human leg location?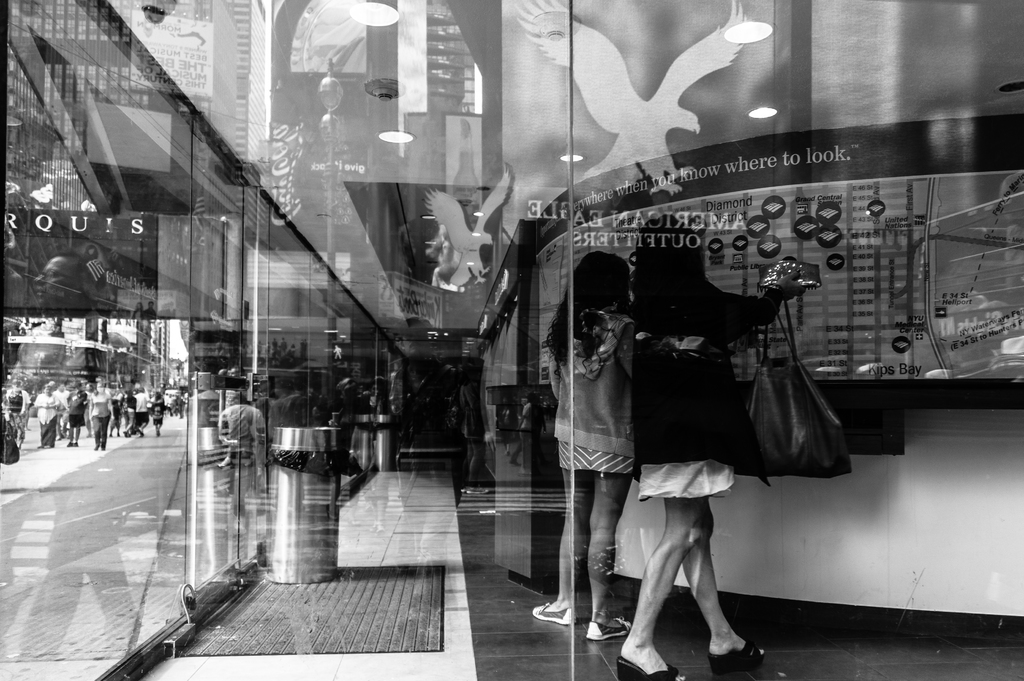
Rect(91, 415, 110, 451)
